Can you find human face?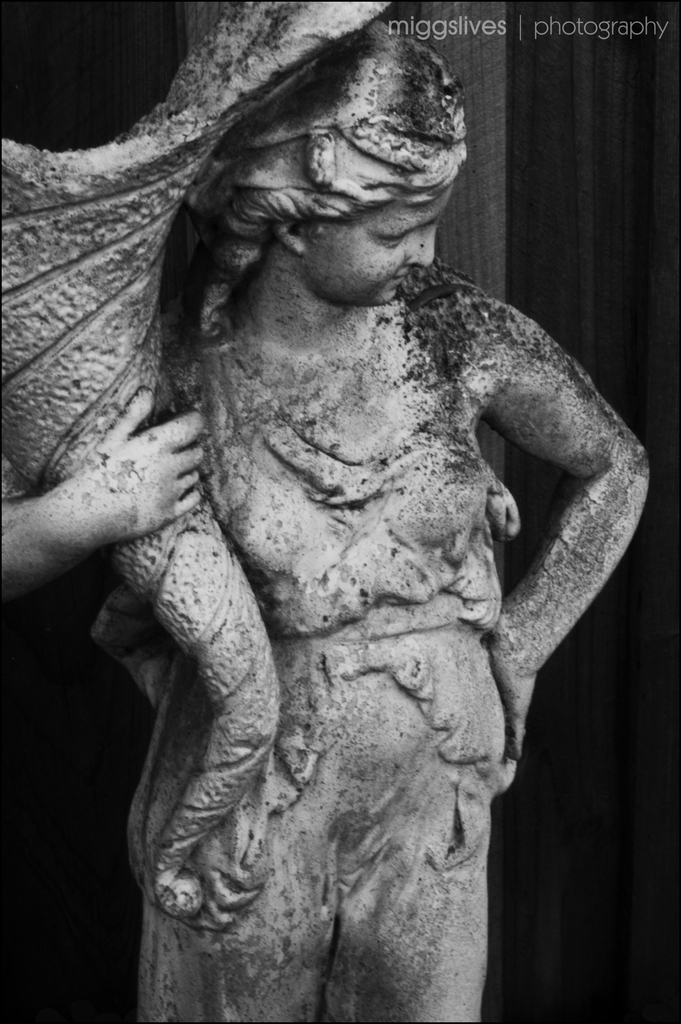
Yes, bounding box: bbox(305, 170, 452, 306).
